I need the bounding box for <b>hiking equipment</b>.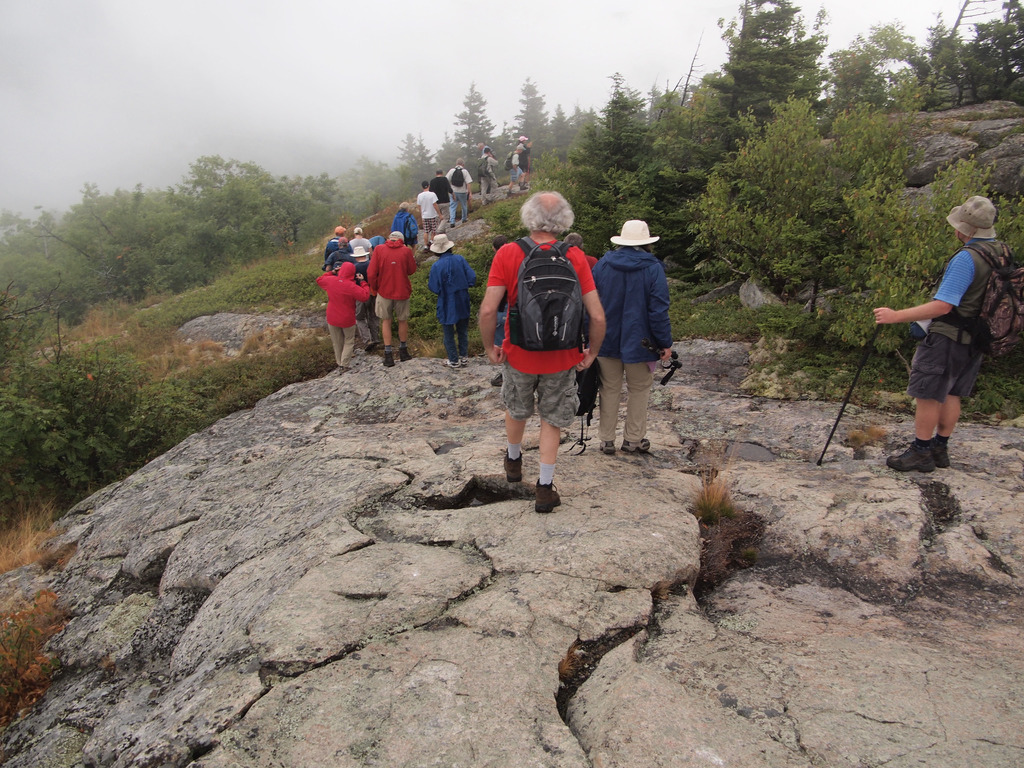
Here it is: detection(504, 151, 512, 171).
